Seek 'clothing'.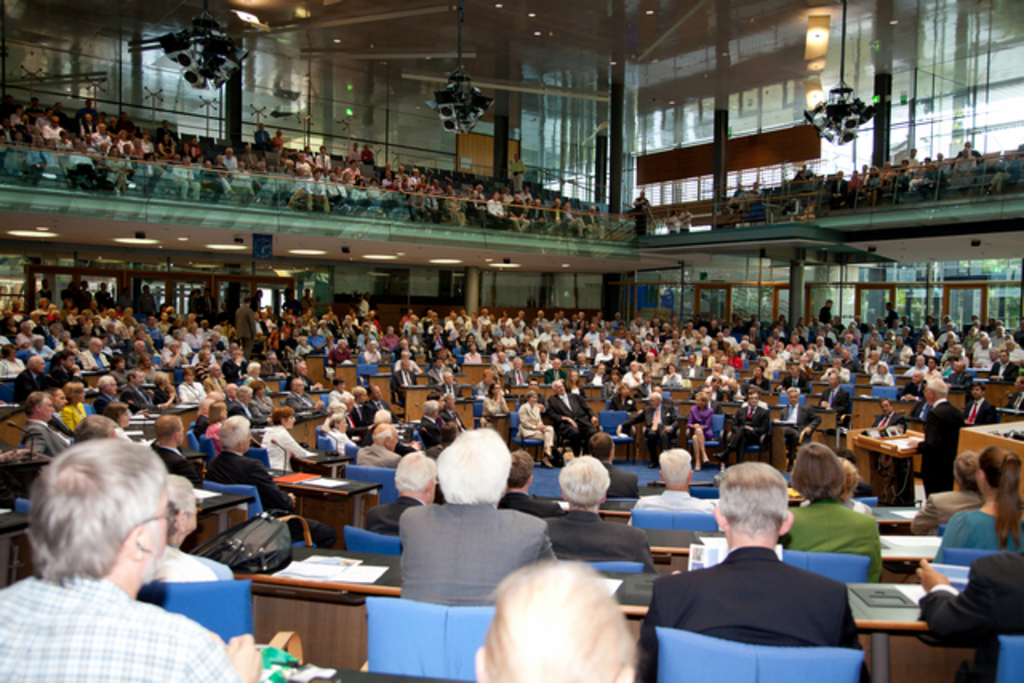
rect(914, 486, 990, 541).
